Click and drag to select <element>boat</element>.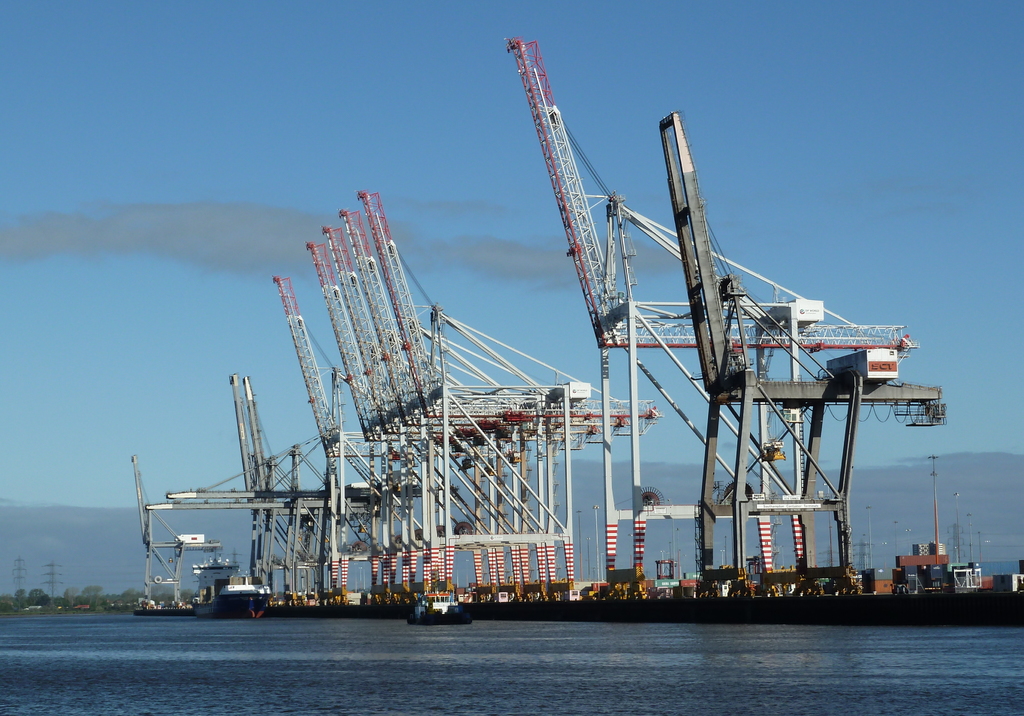
Selection: locate(188, 541, 282, 617).
